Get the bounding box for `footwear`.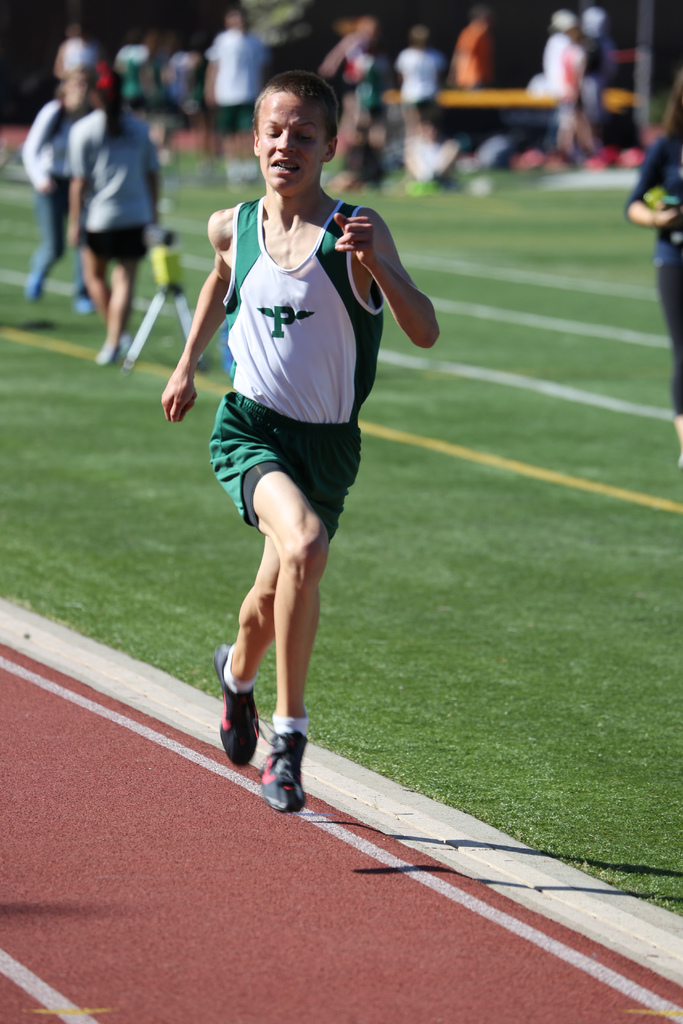
[x1=210, y1=641, x2=260, y2=769].
